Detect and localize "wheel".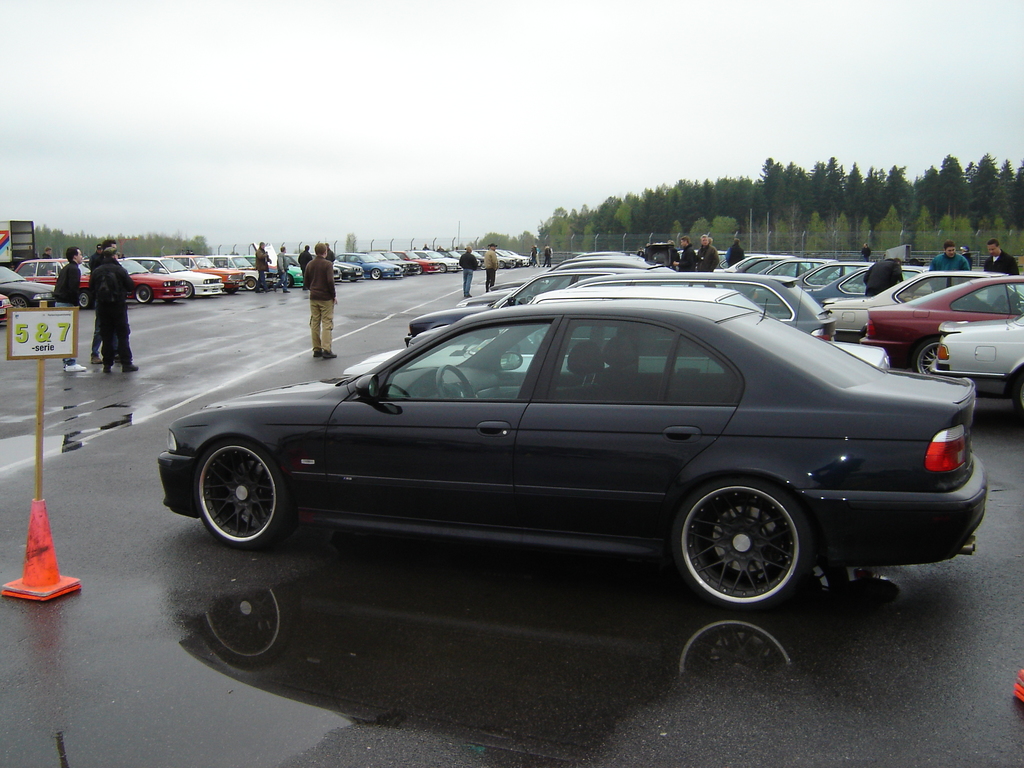
Localized at left=481, top=259, right=486, bottom=268.
